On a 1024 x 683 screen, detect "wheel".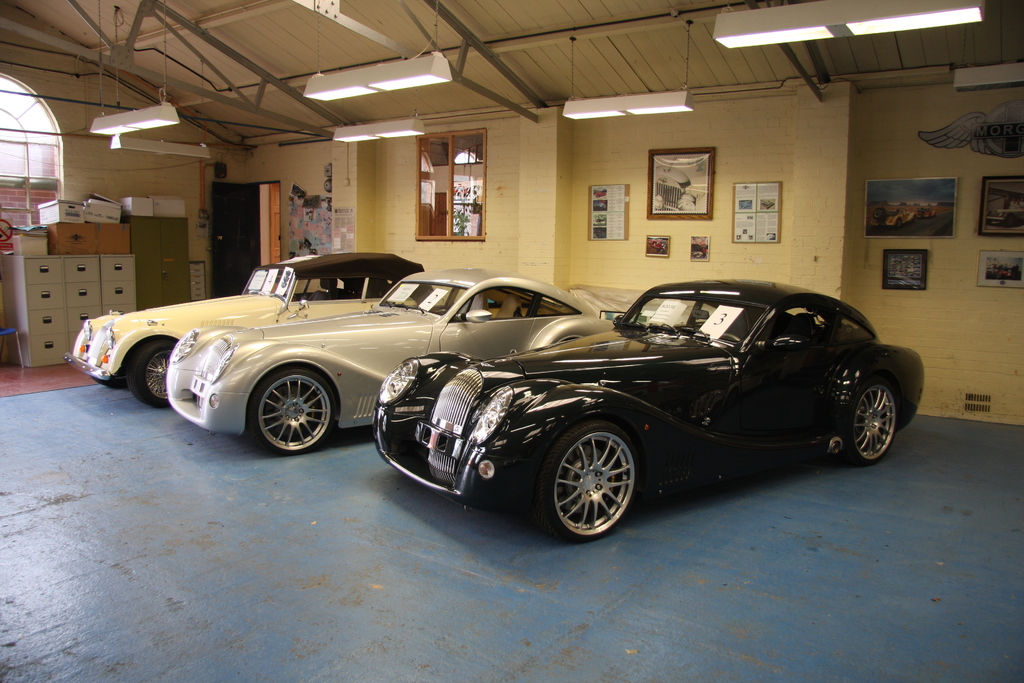
detection(896, 219, 902, 229).
